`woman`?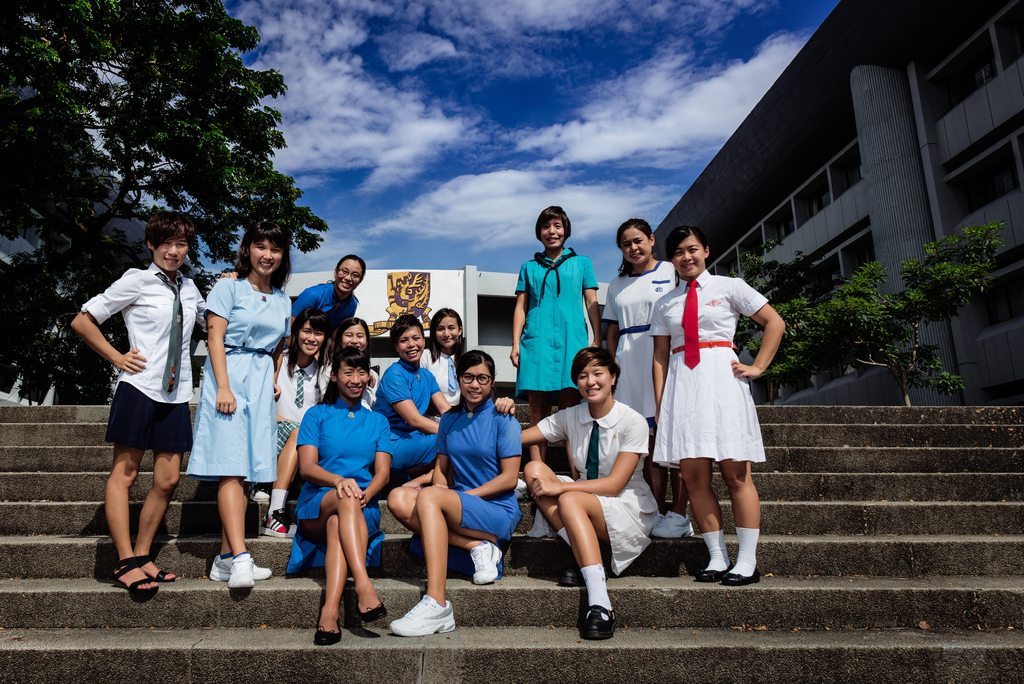
box(324, 315, 381, 394)
